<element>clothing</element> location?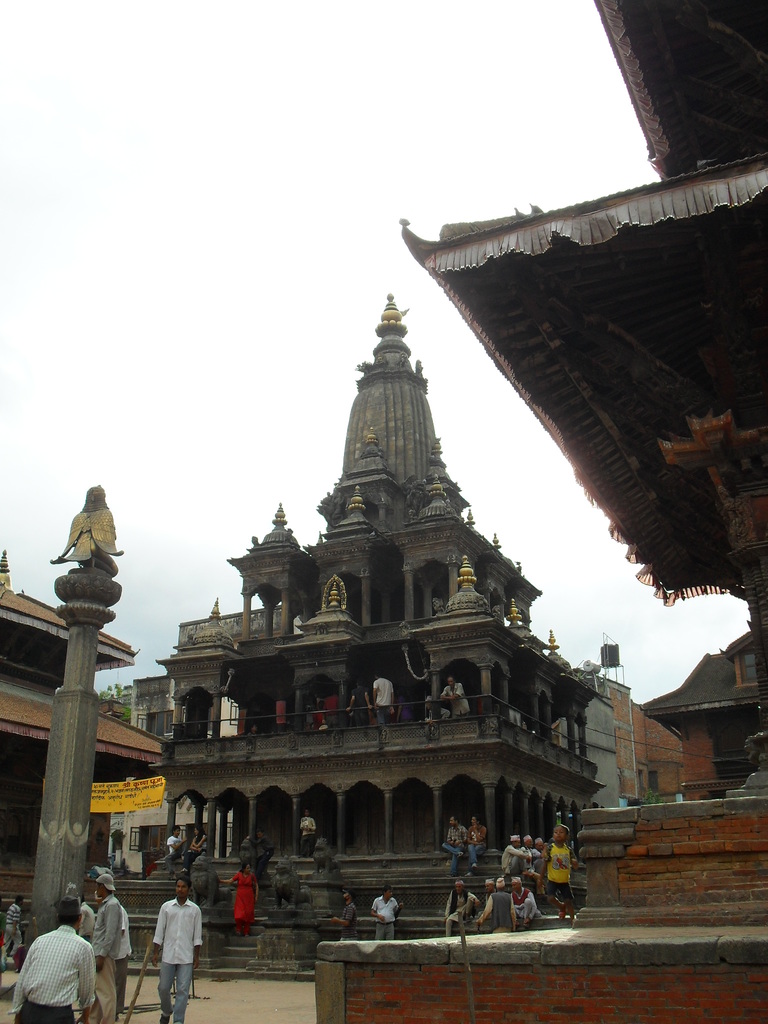
<box>339,898,361,947</box>
